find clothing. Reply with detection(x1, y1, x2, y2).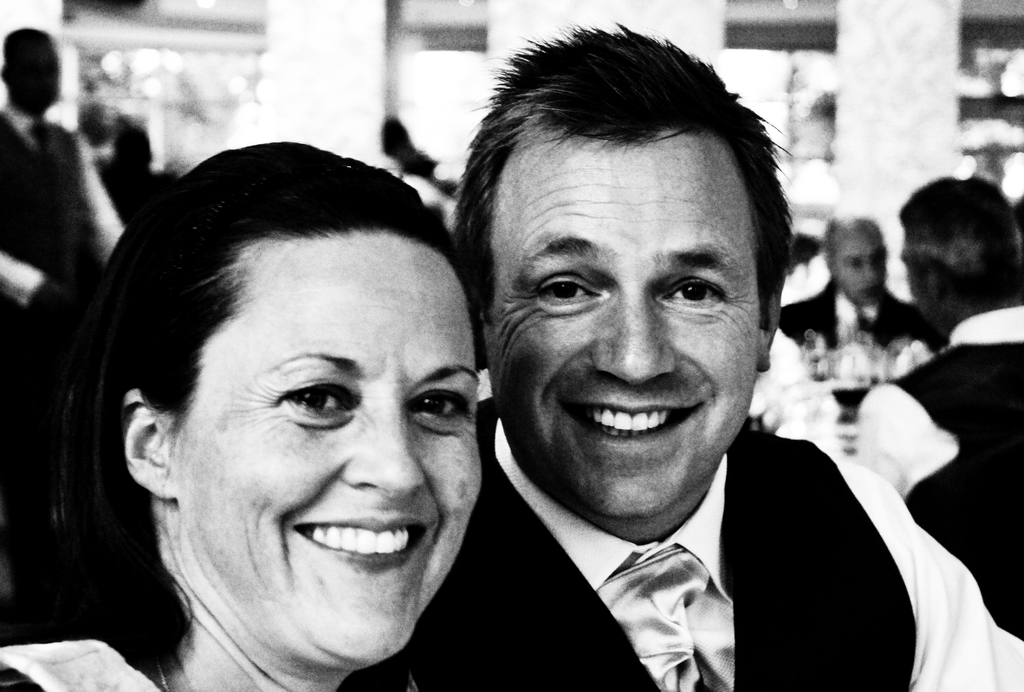
detection(778, 281, 928, 384).
